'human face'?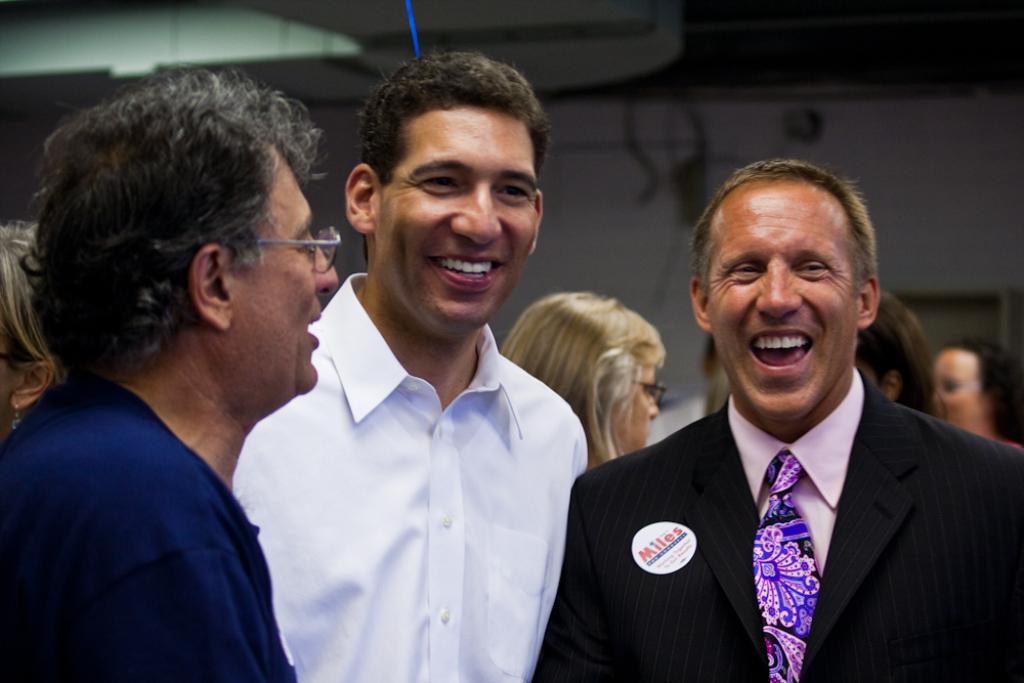
left=624, top=359, right=663, bottom=447
